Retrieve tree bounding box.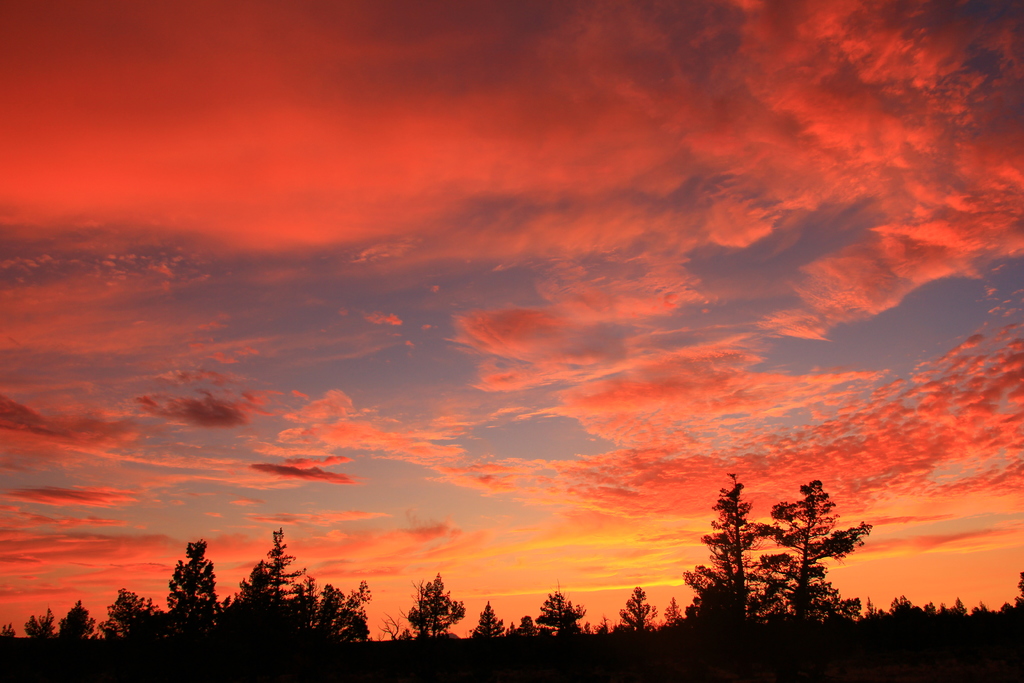
Bounding box: l=507, t=615, r=545, b=639.
